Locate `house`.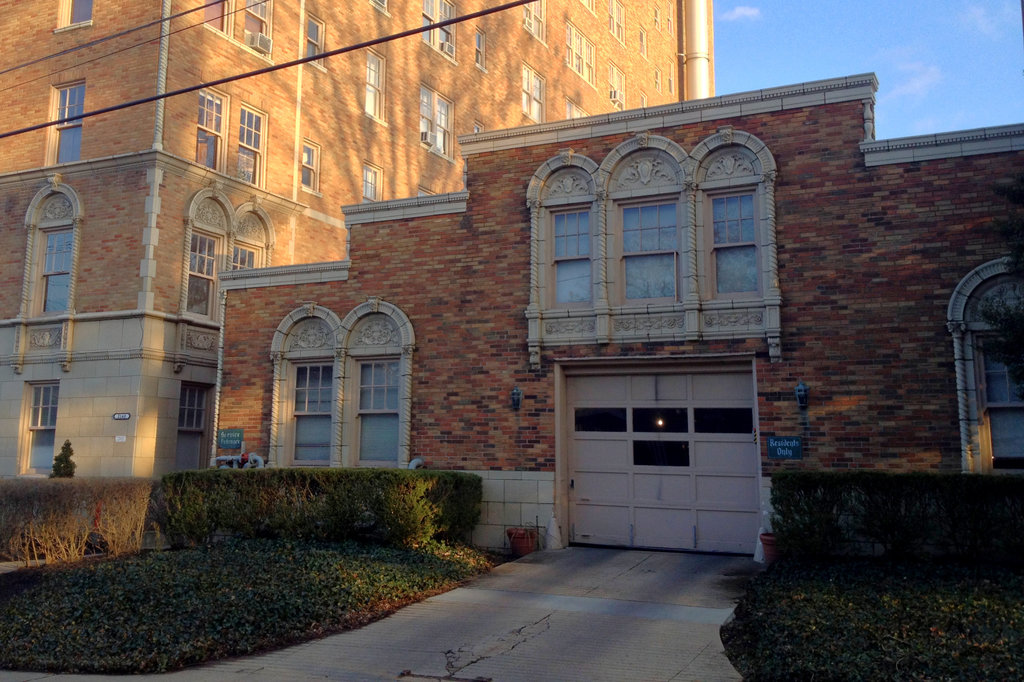
Bounding box: [213,72,1023,564].
